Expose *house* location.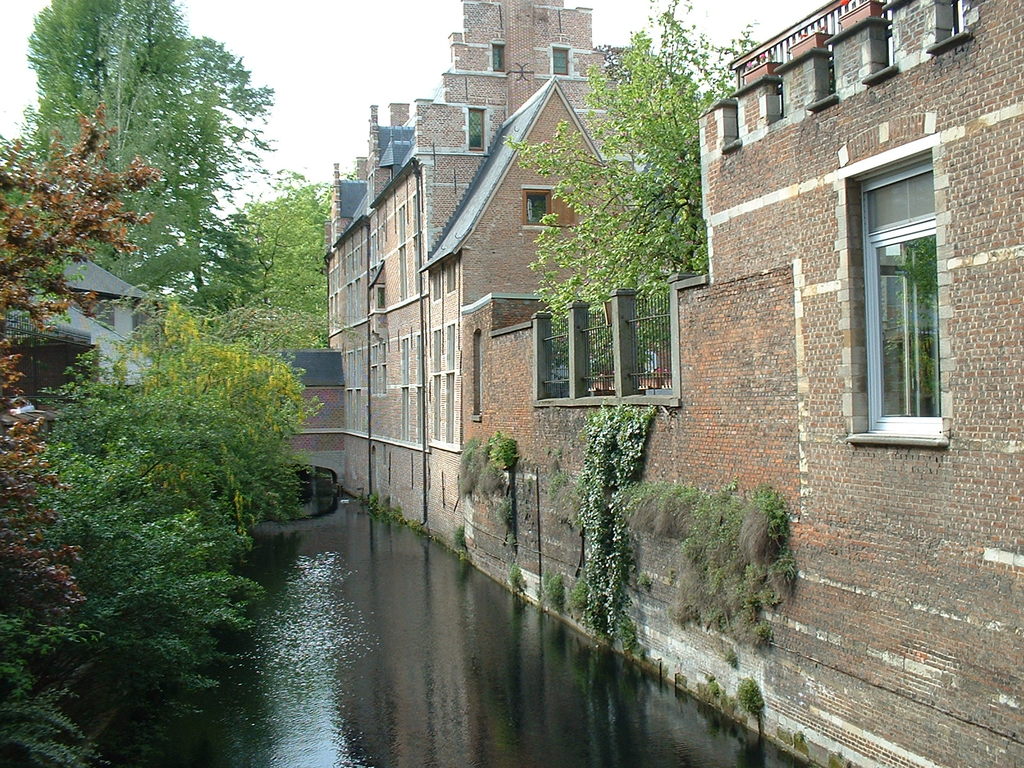
Exposed at bbox(601, 4, 1023, 764).
